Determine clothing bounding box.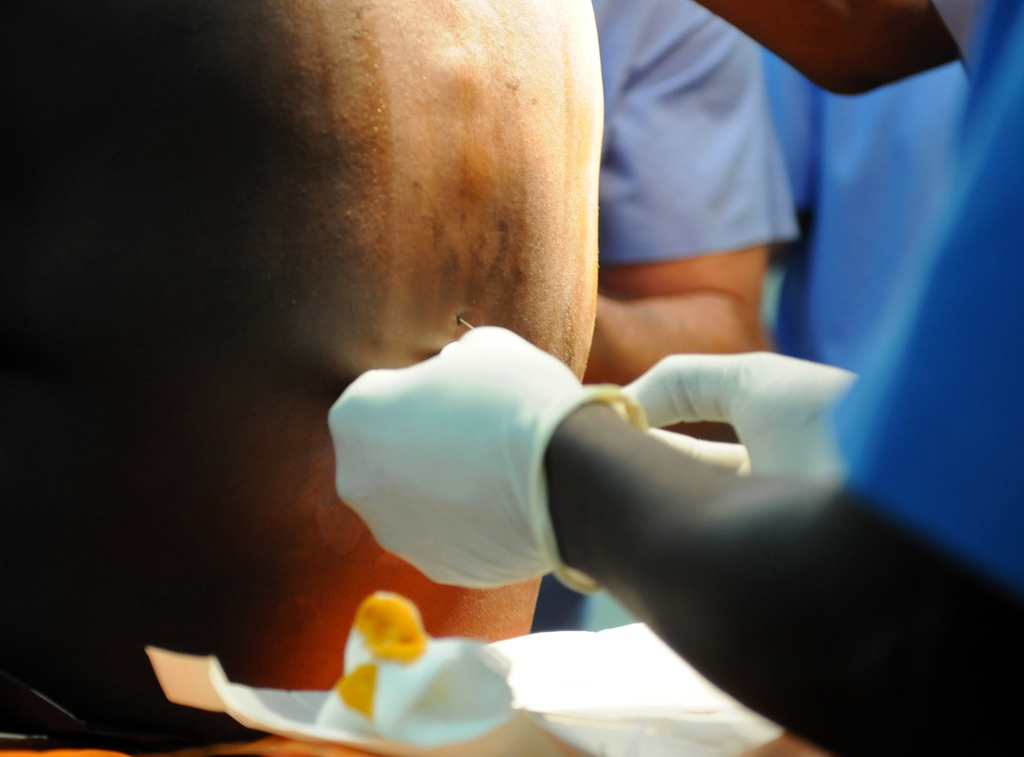
Determined: (571,0,818,284).
